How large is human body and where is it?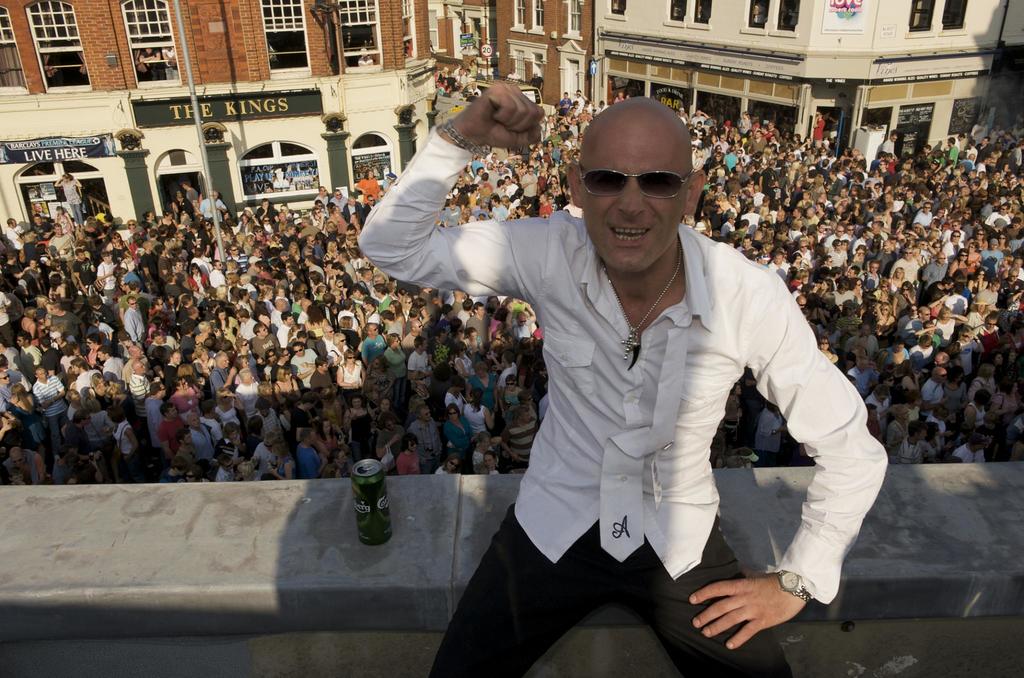
Bounding box: pyautogui.locateOnScreen(140, 384, 173, 456).
